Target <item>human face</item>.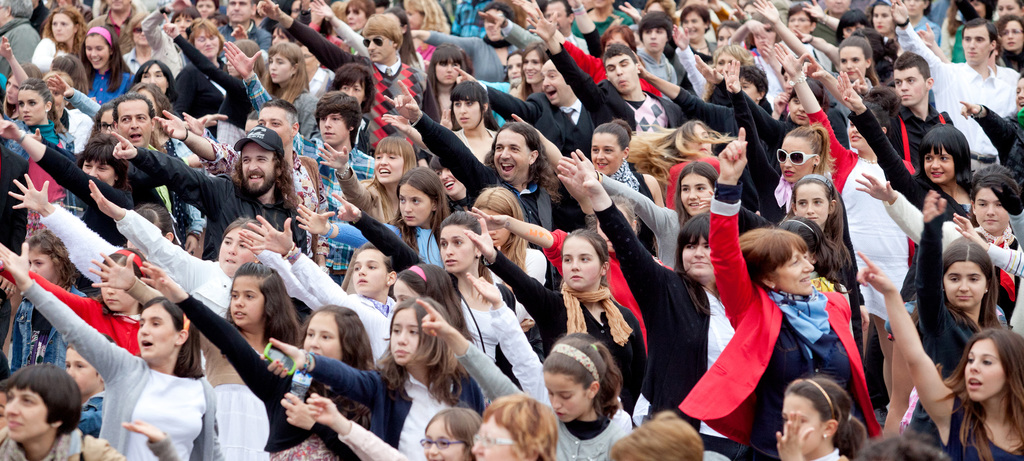
Target region: (left=194, top=28, right=220, bottom=52).
